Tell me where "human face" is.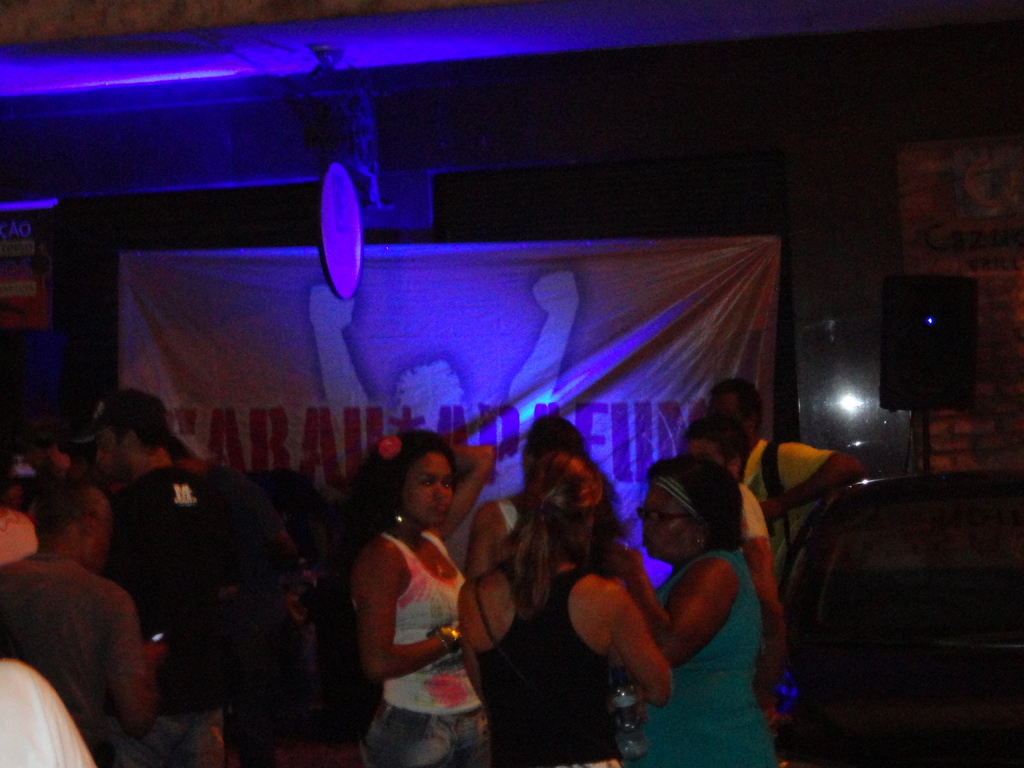
"human face" is at l=383, t=452, r=468, b=536.
